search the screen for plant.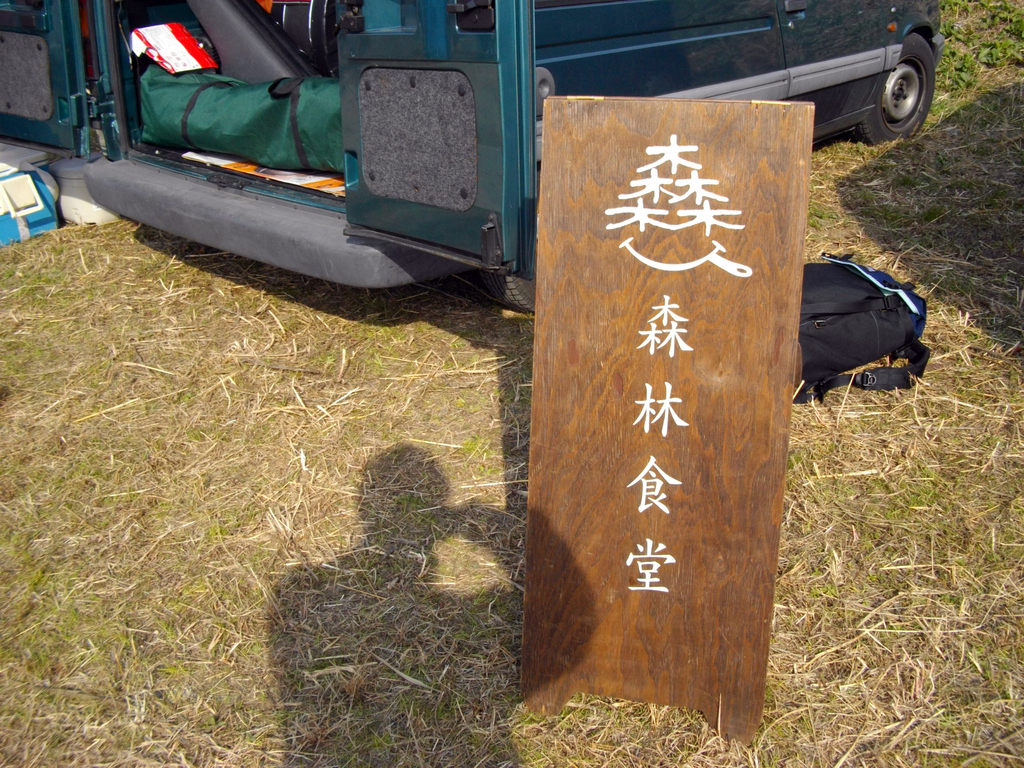
Found at bbox(941, 0, 982, 11).
